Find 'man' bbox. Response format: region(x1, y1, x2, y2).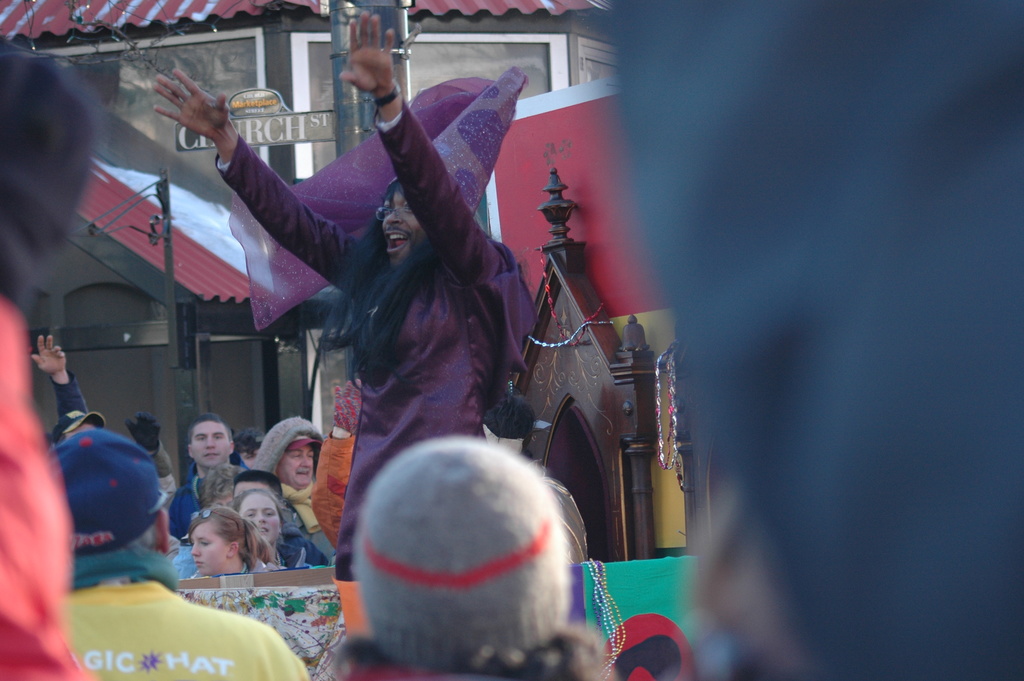
region(255, 415, 335, 566).
